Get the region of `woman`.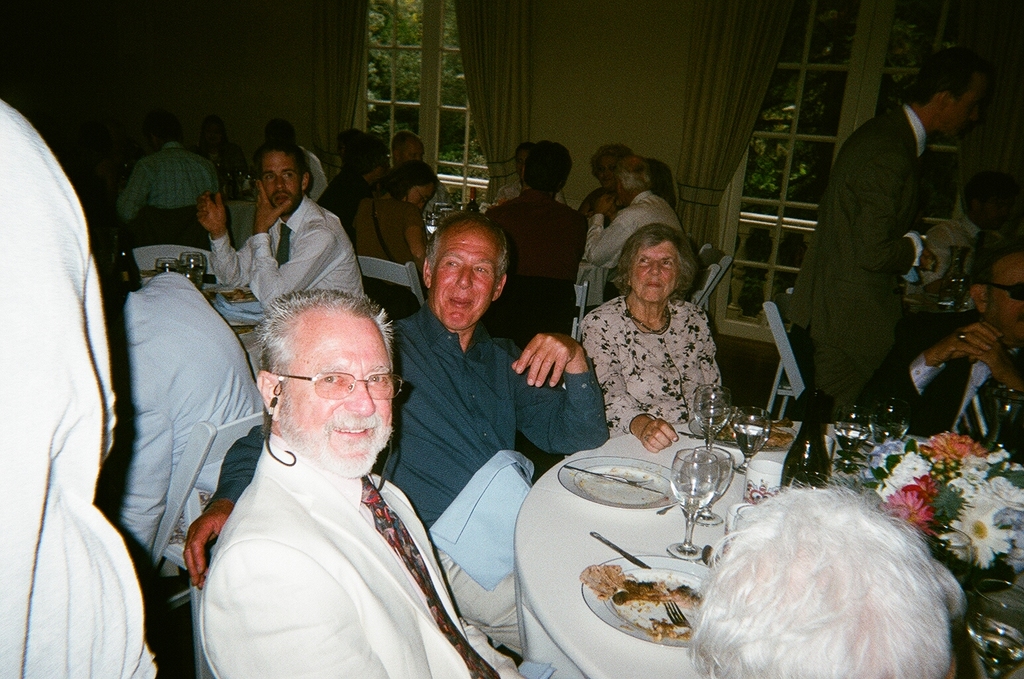
<bbox>569, 188, 750, 471</bbox>.
